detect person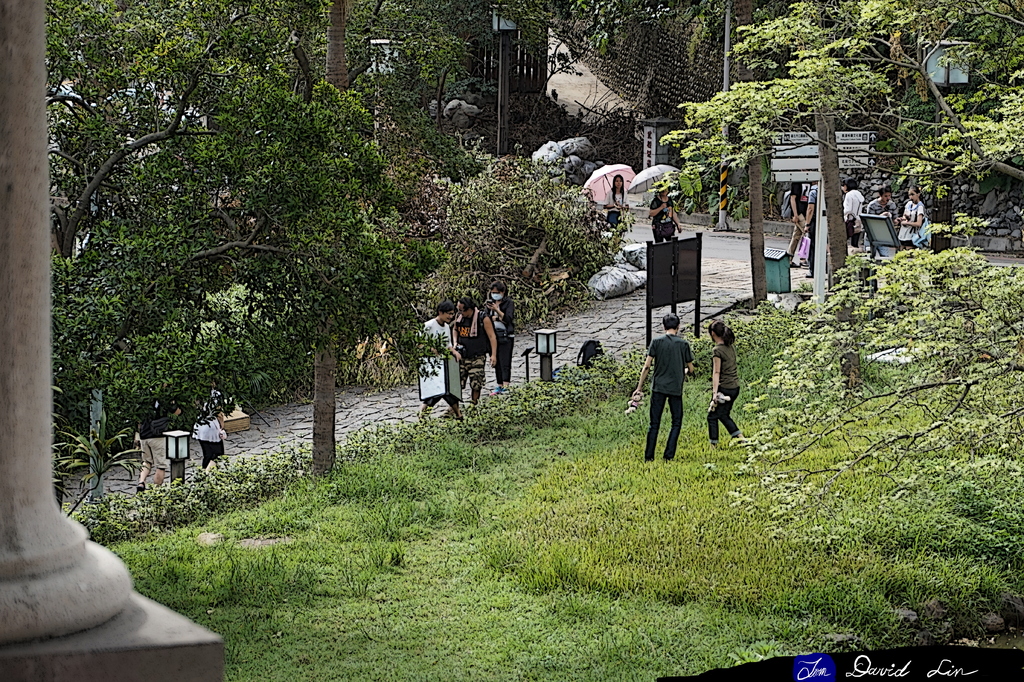
locate(415, 304, 460, 419)
